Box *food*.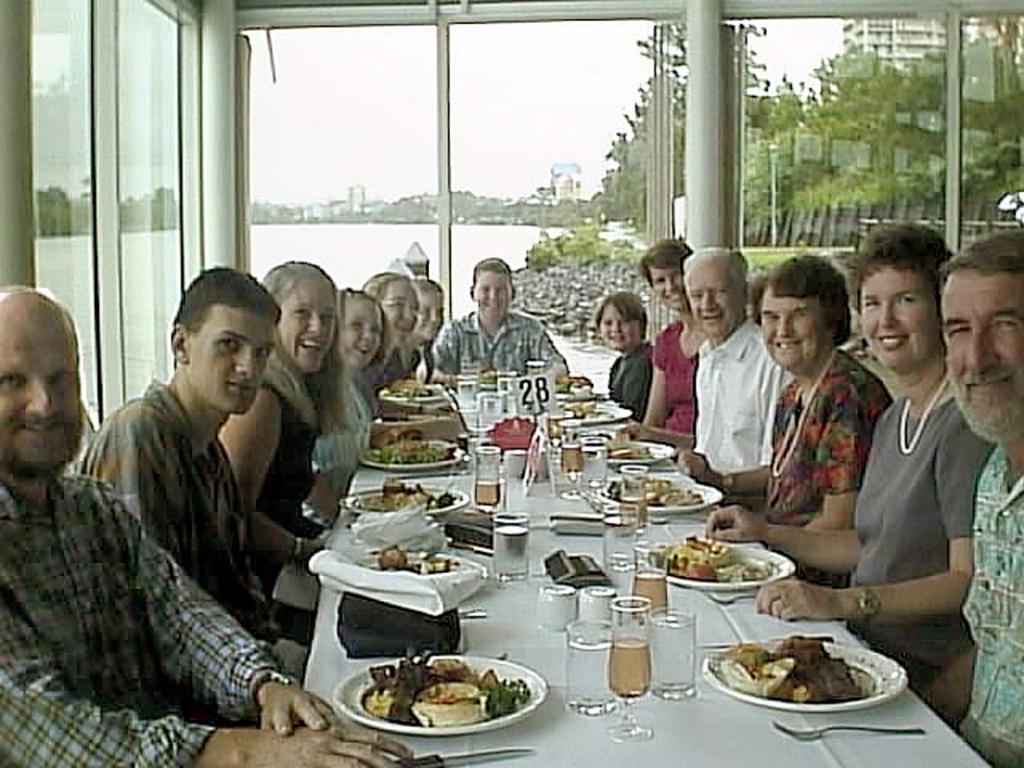
bbox=(650, 538, 772, 594).
